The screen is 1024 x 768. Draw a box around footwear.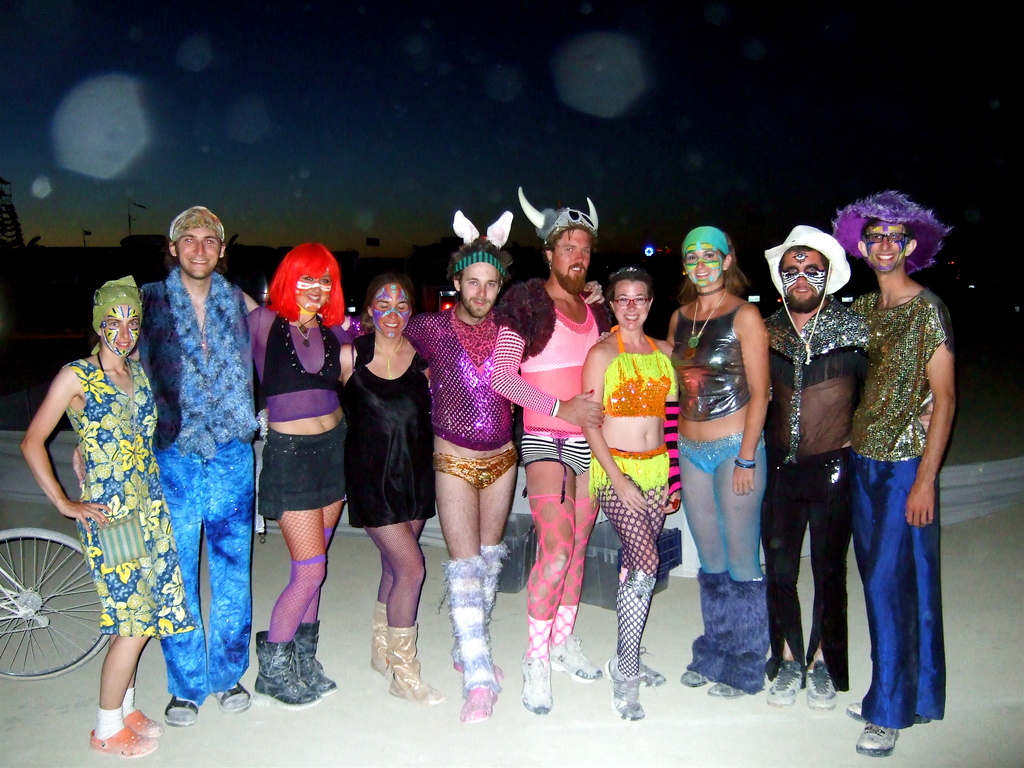
(551,631,604,685).
